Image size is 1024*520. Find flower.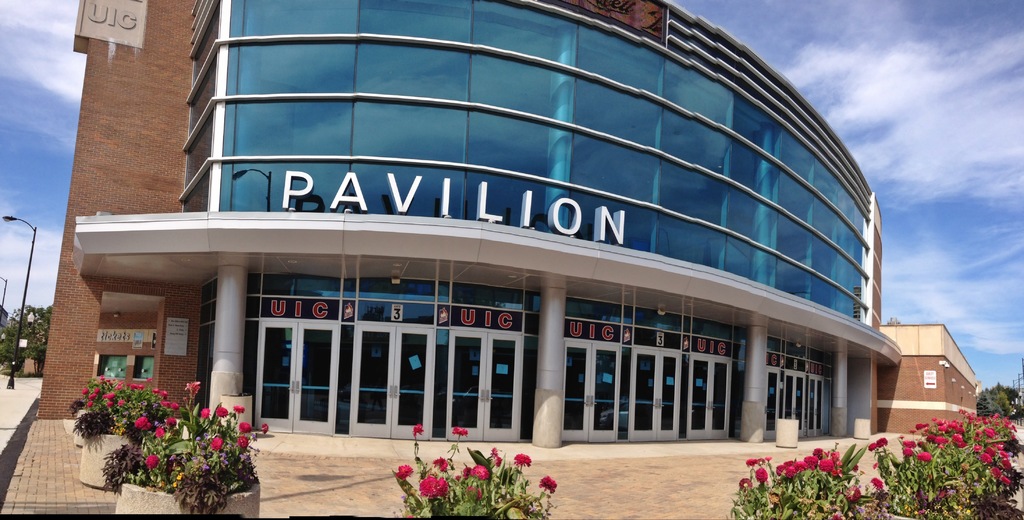
Rect(239, 435, 248, 447).
